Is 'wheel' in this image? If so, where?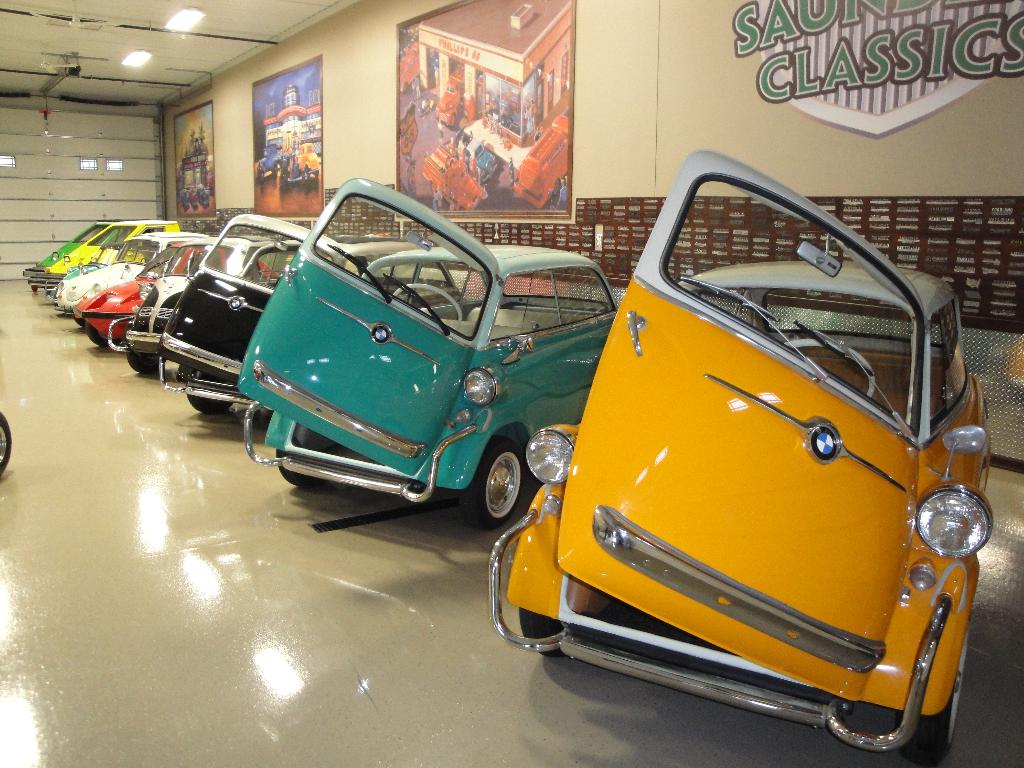
Yes, at bbox(186, 369, 231, 413).
